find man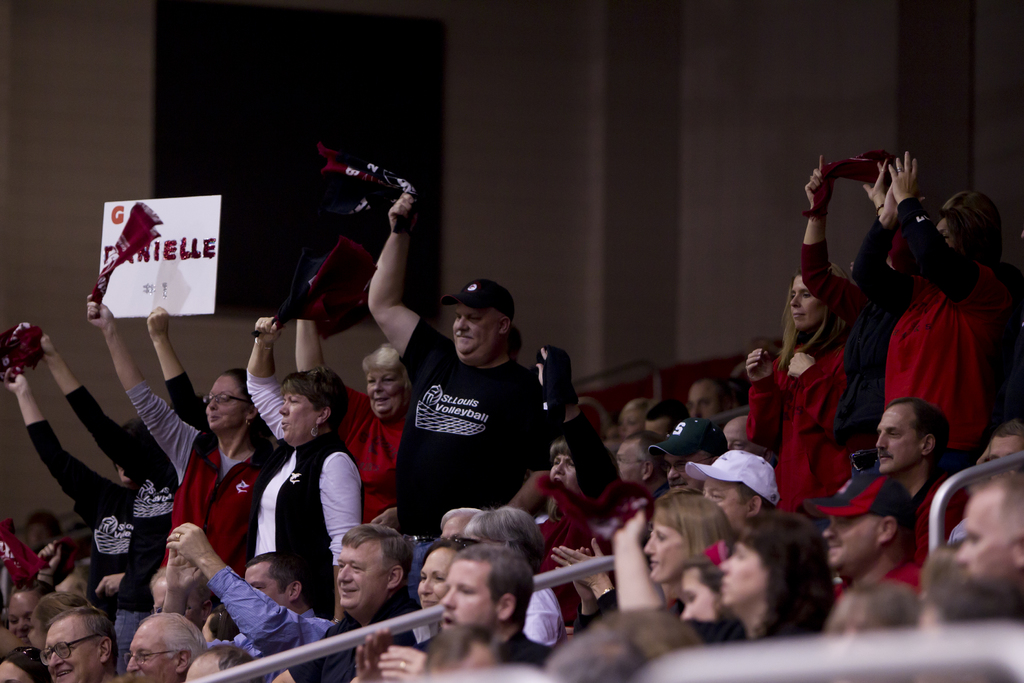
crop(824, 467, 926, 604)
